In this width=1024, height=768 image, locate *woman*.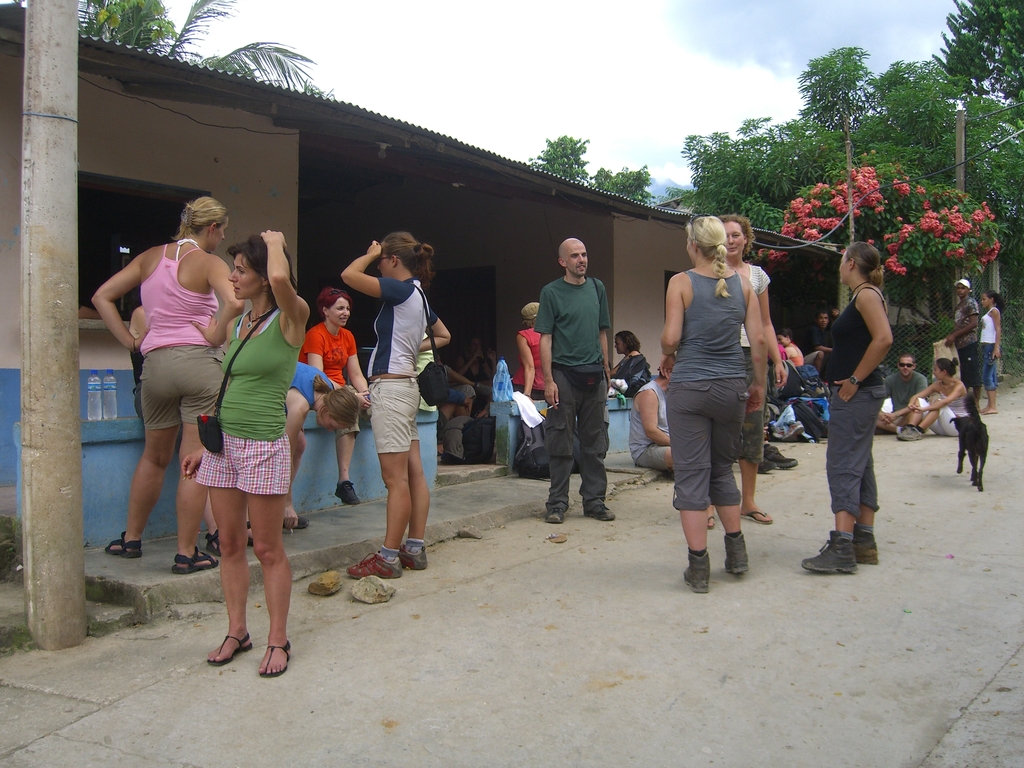
Bounding box: 98 195 243 570.
